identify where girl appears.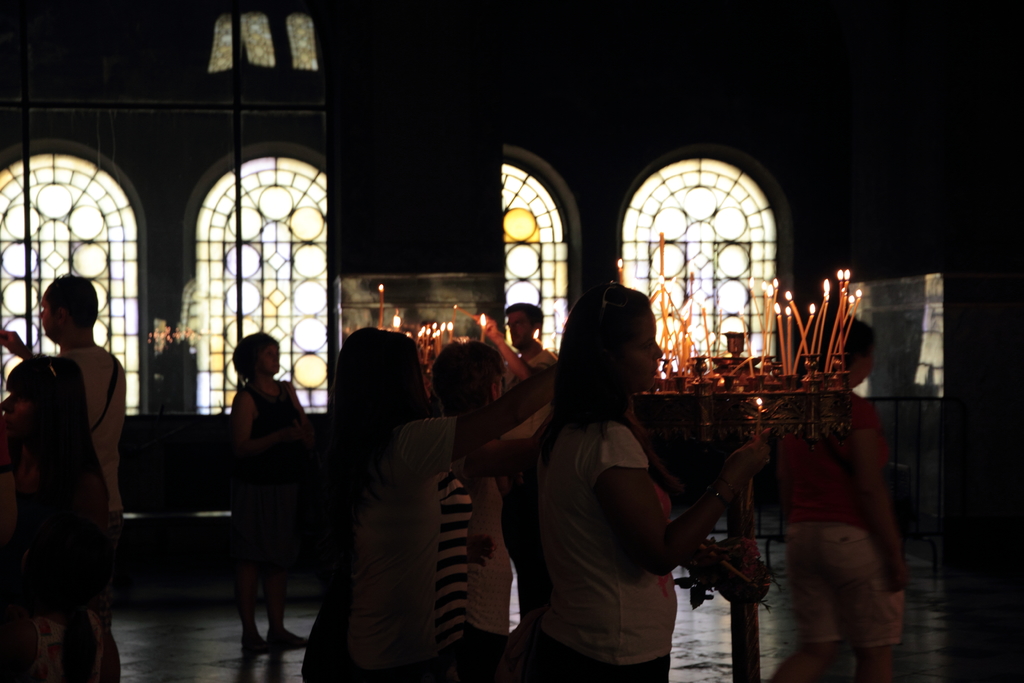
Appears at detection(530, 272, 762, 682).
